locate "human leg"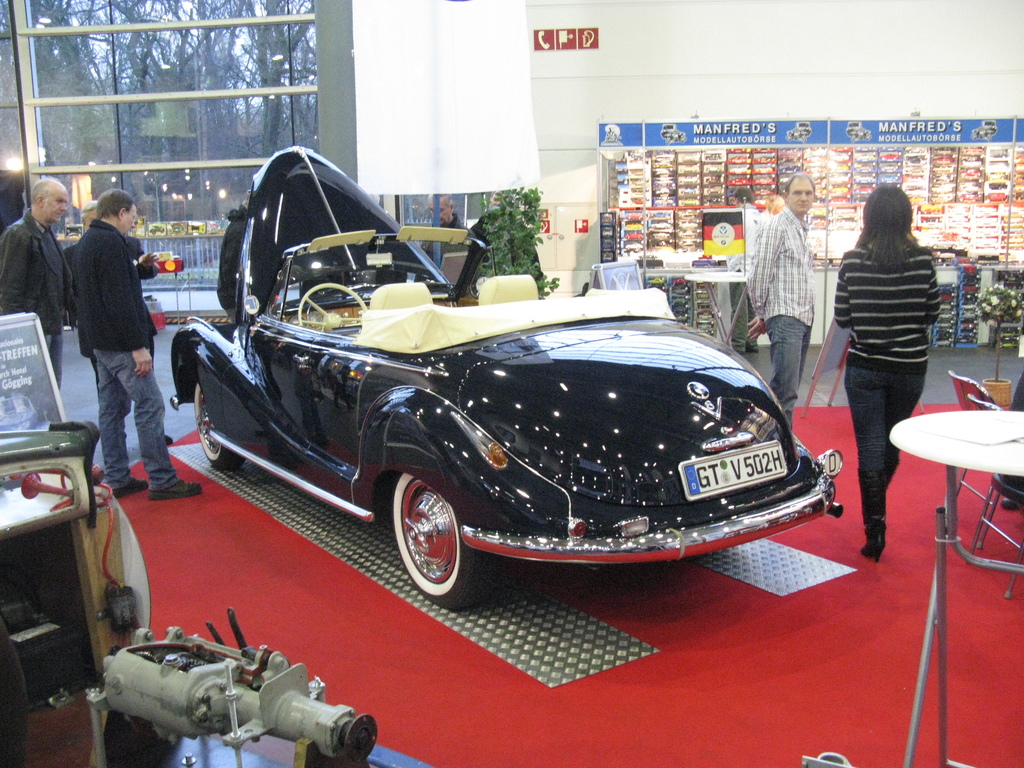
bbox=[874, 365, 930, 486]
